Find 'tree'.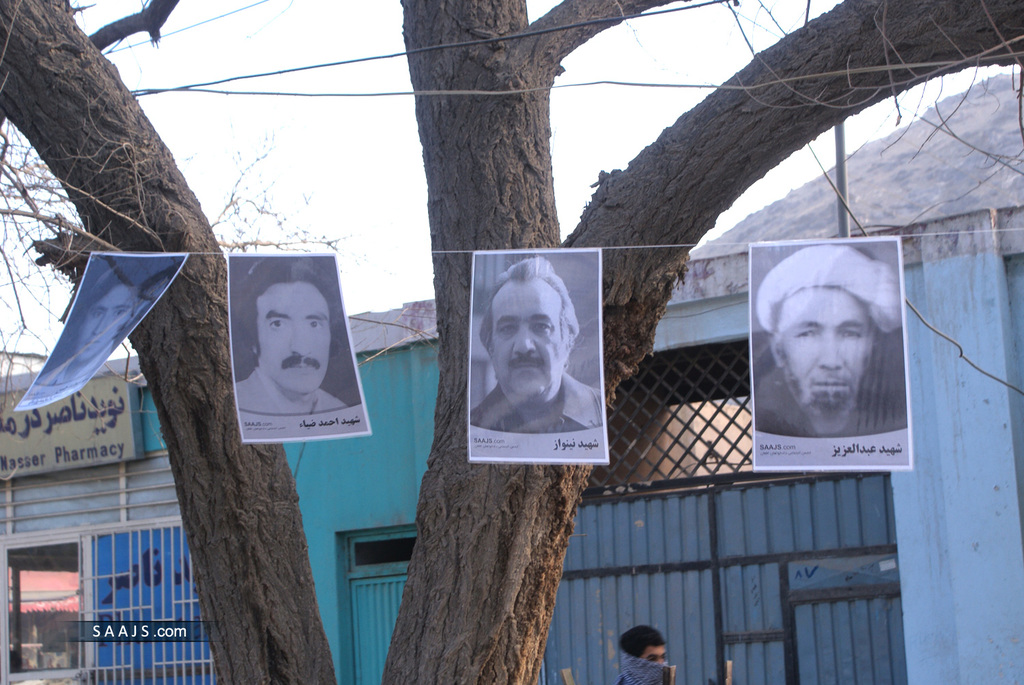
<bbox>0, 0, 1023, 684</bbox>.
